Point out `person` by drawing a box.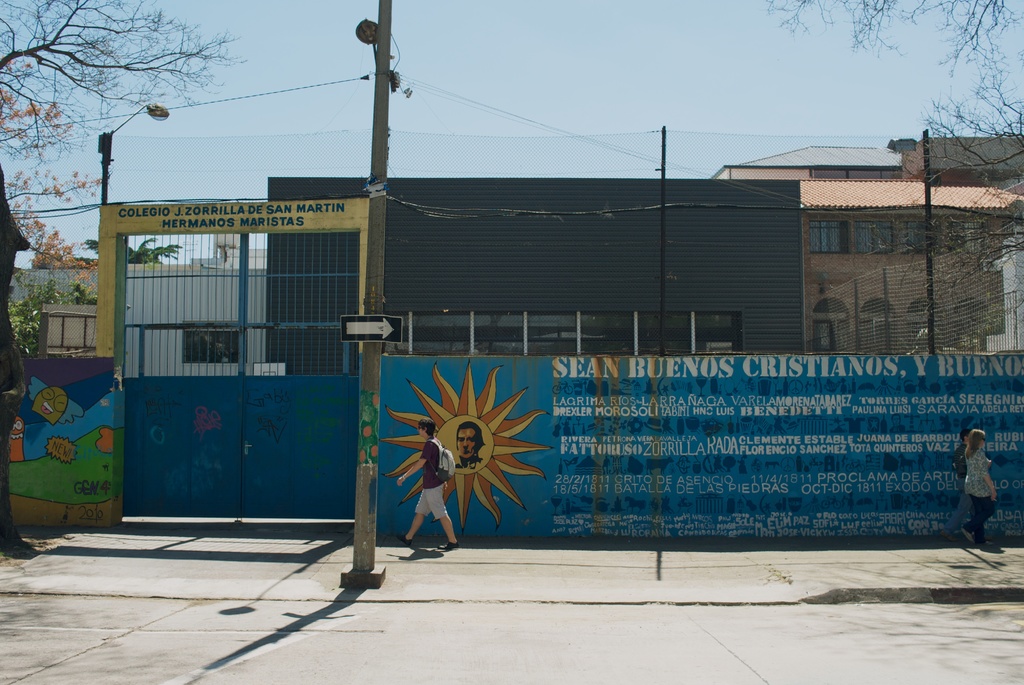
bbox=(394, 416, 464, 549).
